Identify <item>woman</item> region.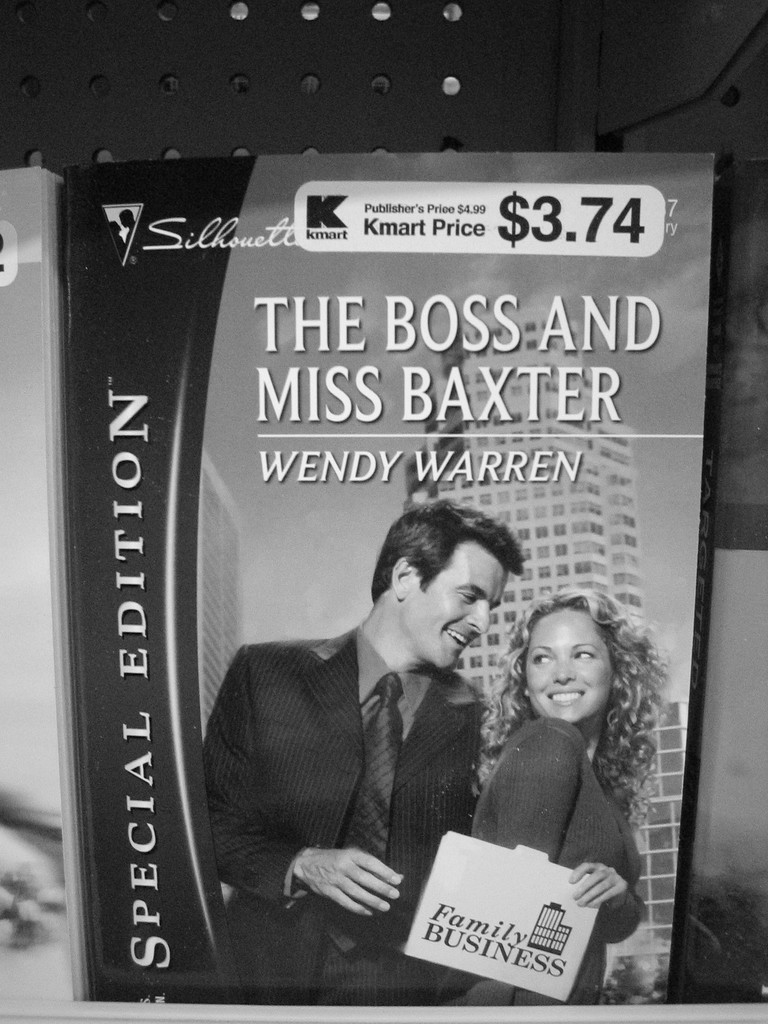
Region: locate(460, 556, 660, 970).
